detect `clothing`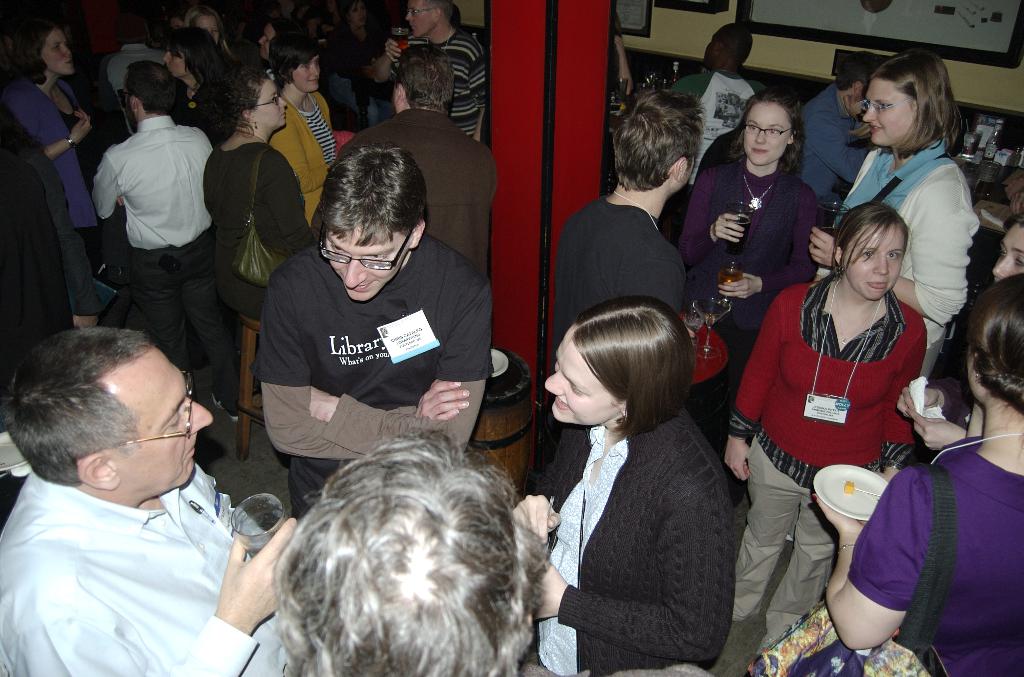
crop(733, 274, 917, 467)
